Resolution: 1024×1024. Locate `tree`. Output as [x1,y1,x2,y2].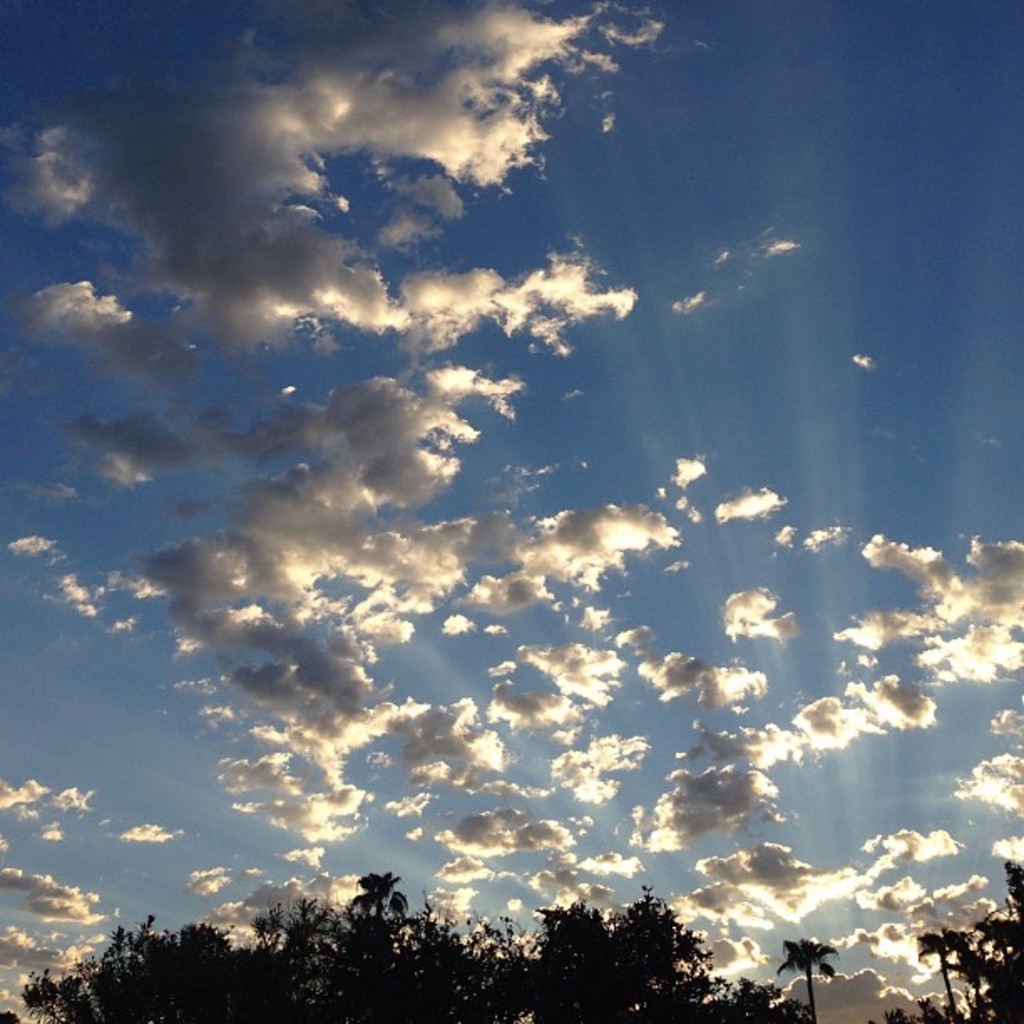
[788,939,830,1022].
